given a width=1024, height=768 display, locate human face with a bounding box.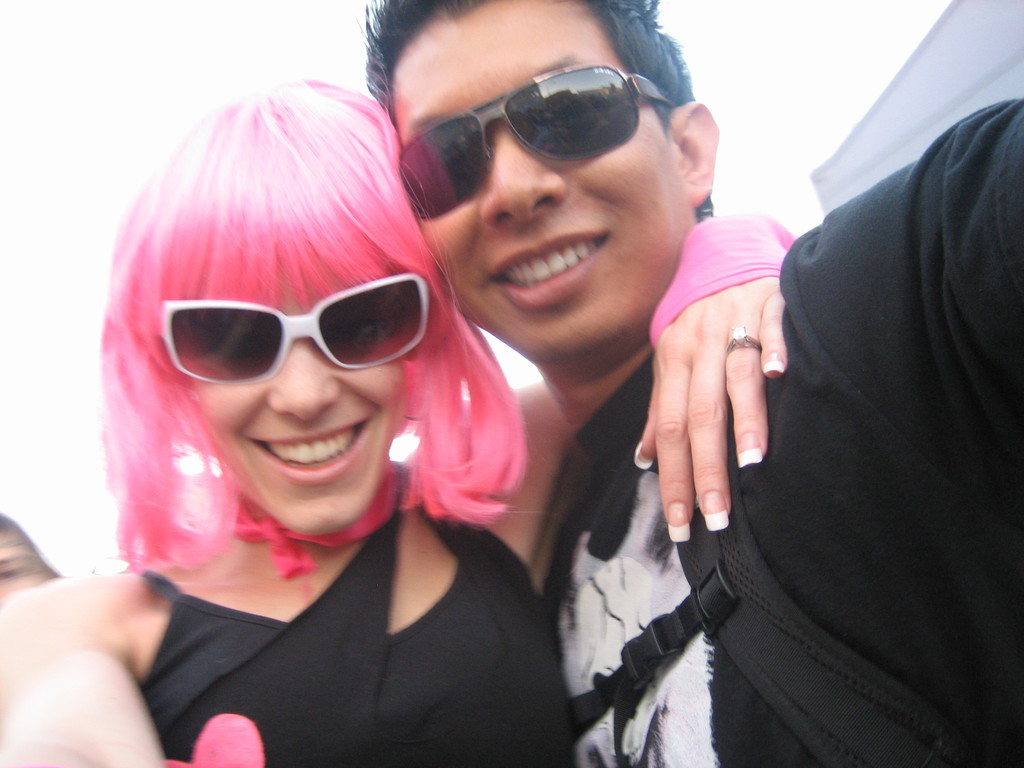
Located: [178, 269, 403, 540].
